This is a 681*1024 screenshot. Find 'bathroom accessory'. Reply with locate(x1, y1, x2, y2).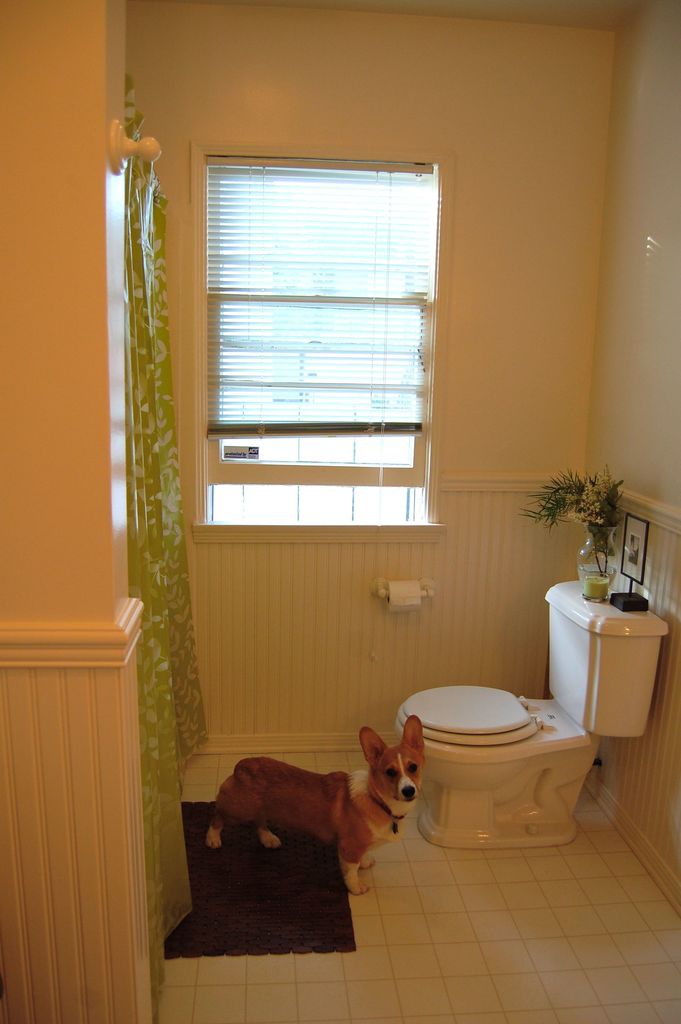
locate(368, 576, 436, 598).
